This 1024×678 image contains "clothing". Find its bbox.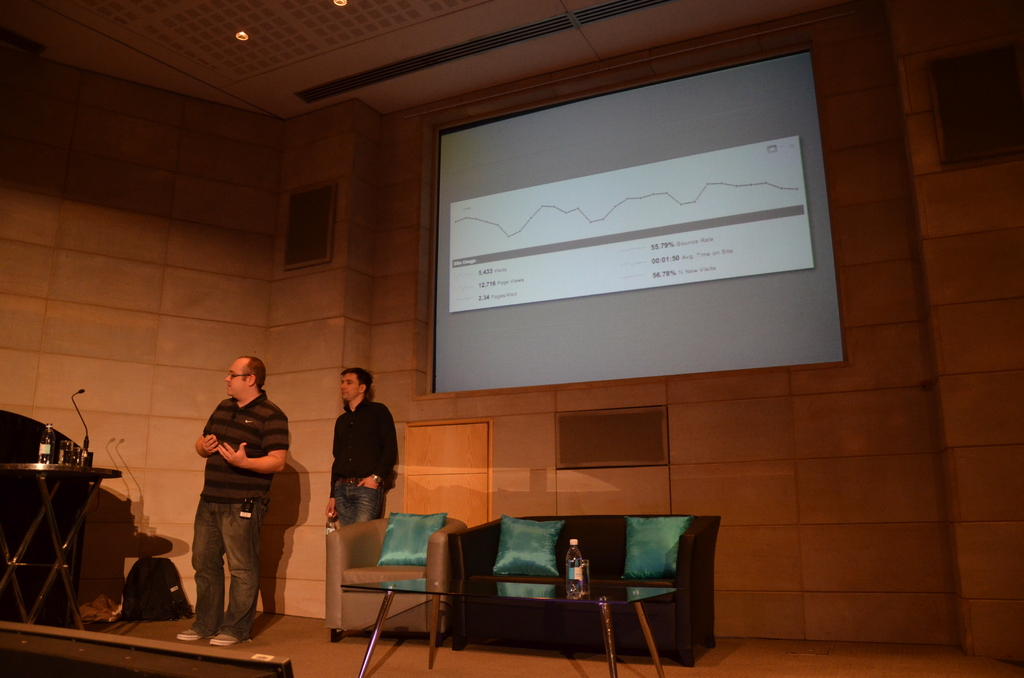
<box>187,385,291,640</box>.
